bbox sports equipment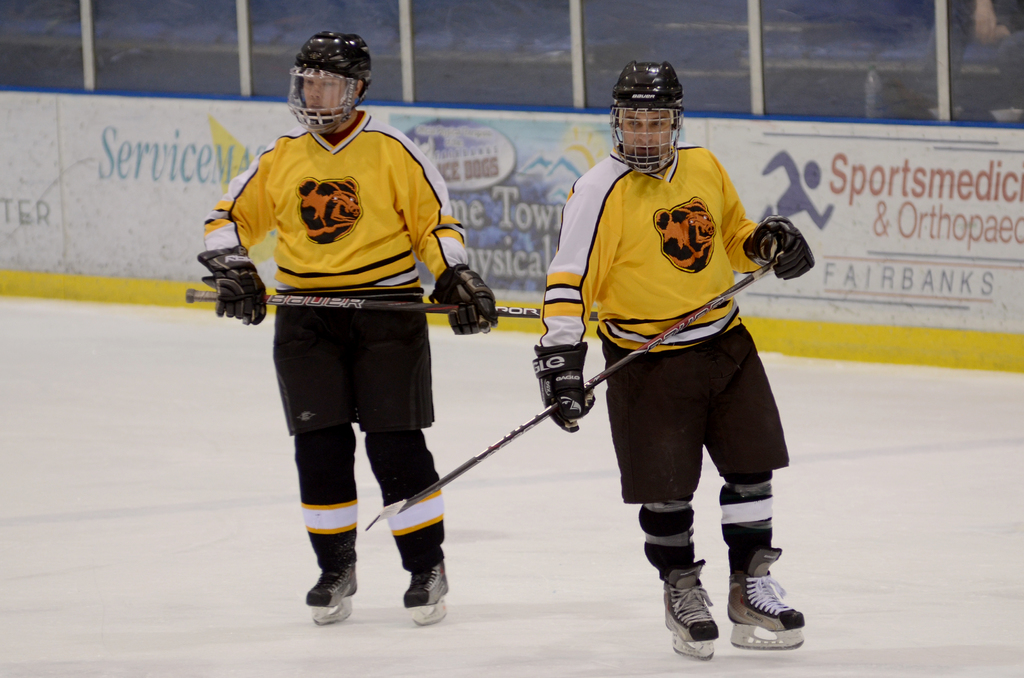
(x1=364, y1=254, x2=781, y2=532)
